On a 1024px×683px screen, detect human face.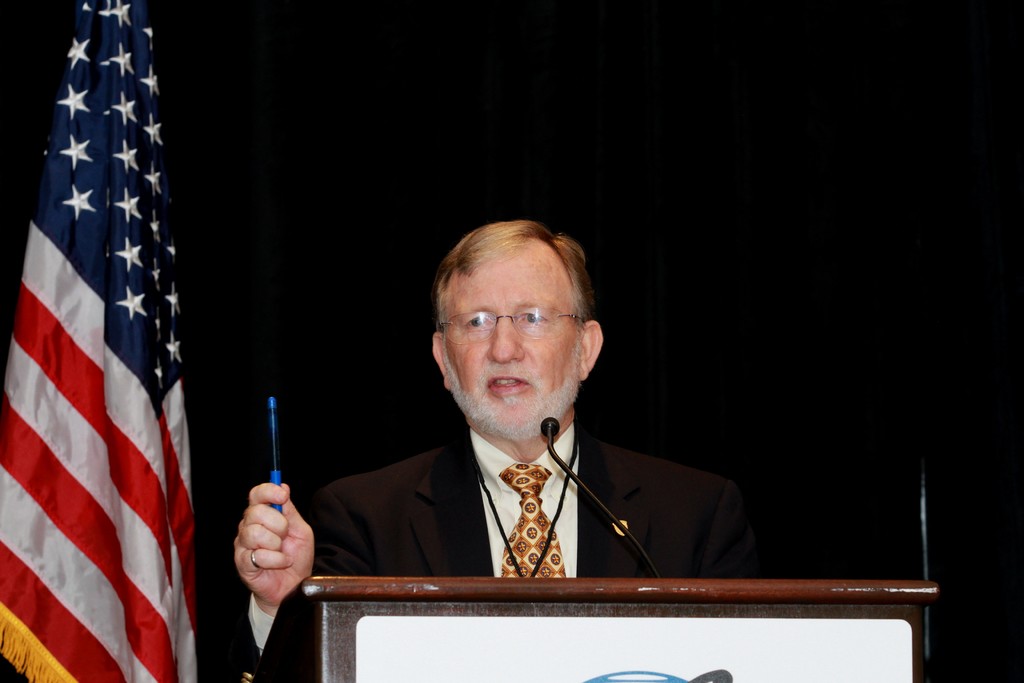
[447,254,591,440].
